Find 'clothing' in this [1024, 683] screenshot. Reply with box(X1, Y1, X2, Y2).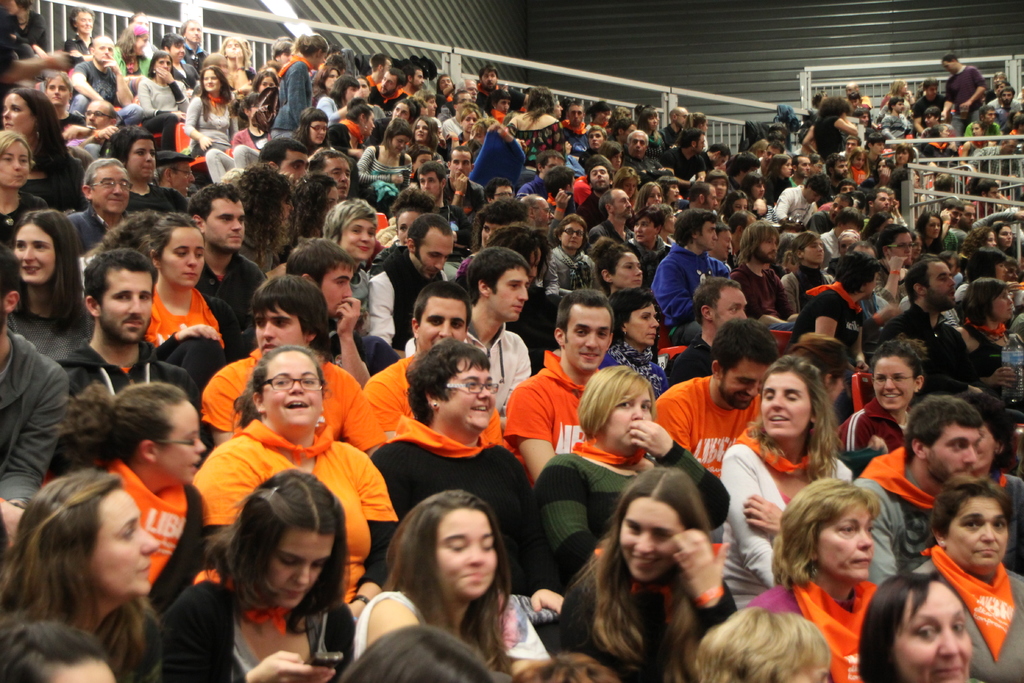
box(124, 185, 186, 211).
